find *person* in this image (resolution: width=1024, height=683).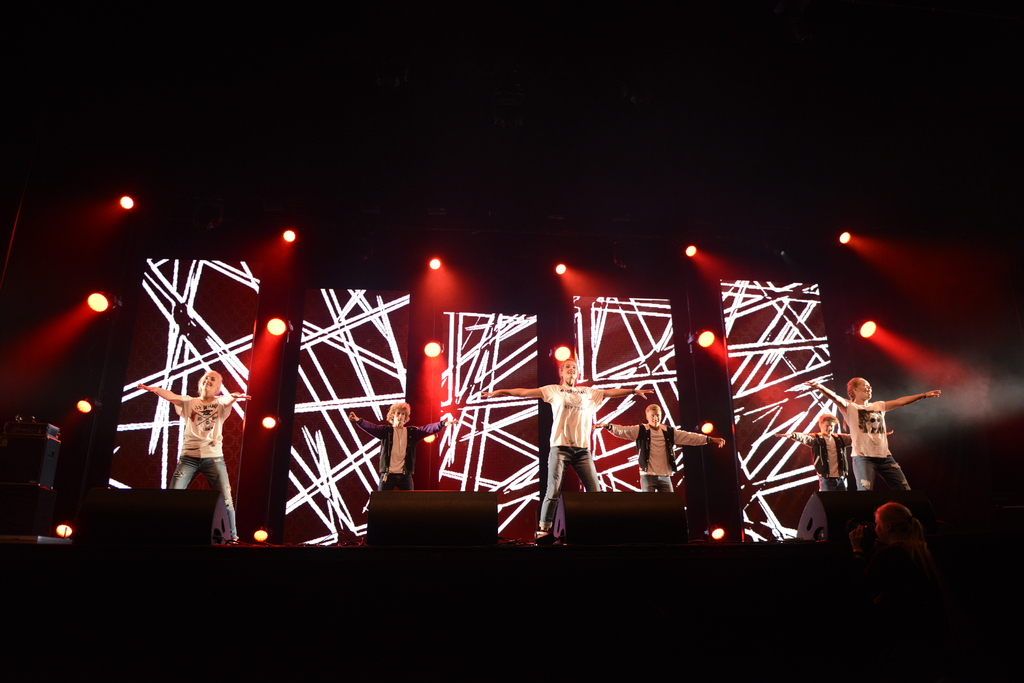
x1=870 y1=502 x2=932 y2=586.
